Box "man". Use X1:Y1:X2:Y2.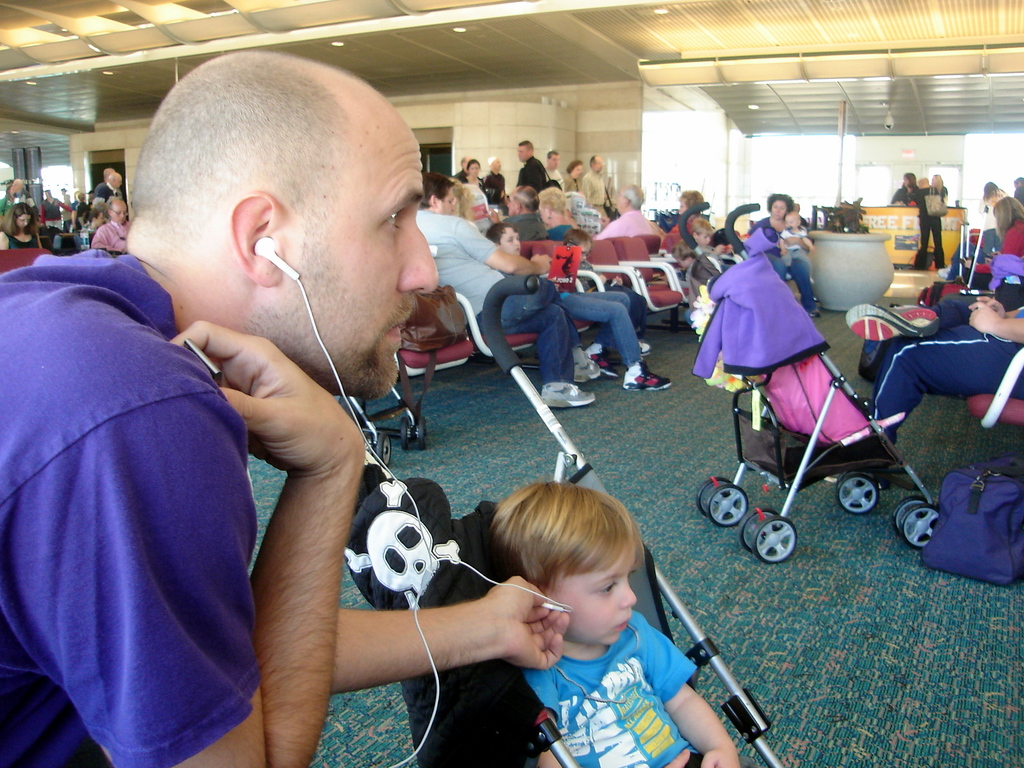
540:145:564:189.
